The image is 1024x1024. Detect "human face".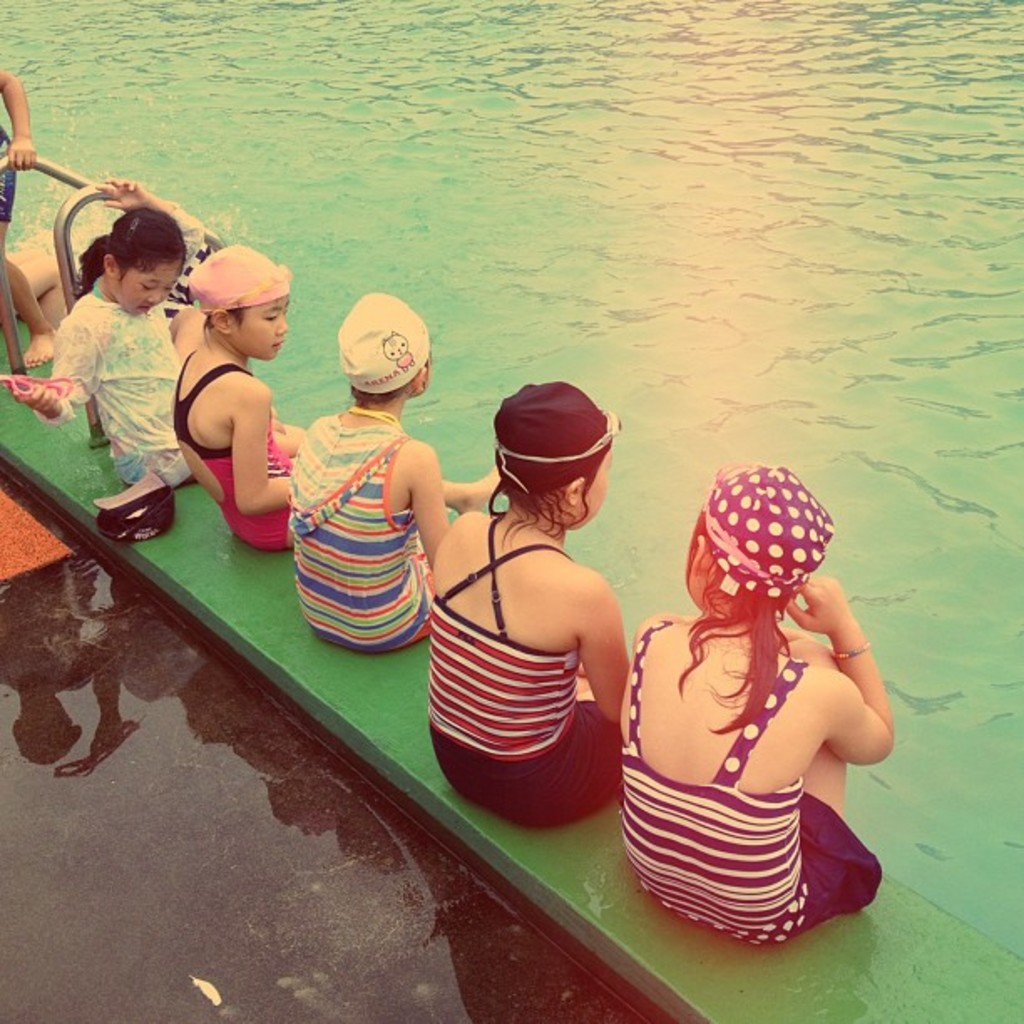
Detection: pyautogui.locateOnScreen(236, 294, 286, 363).
